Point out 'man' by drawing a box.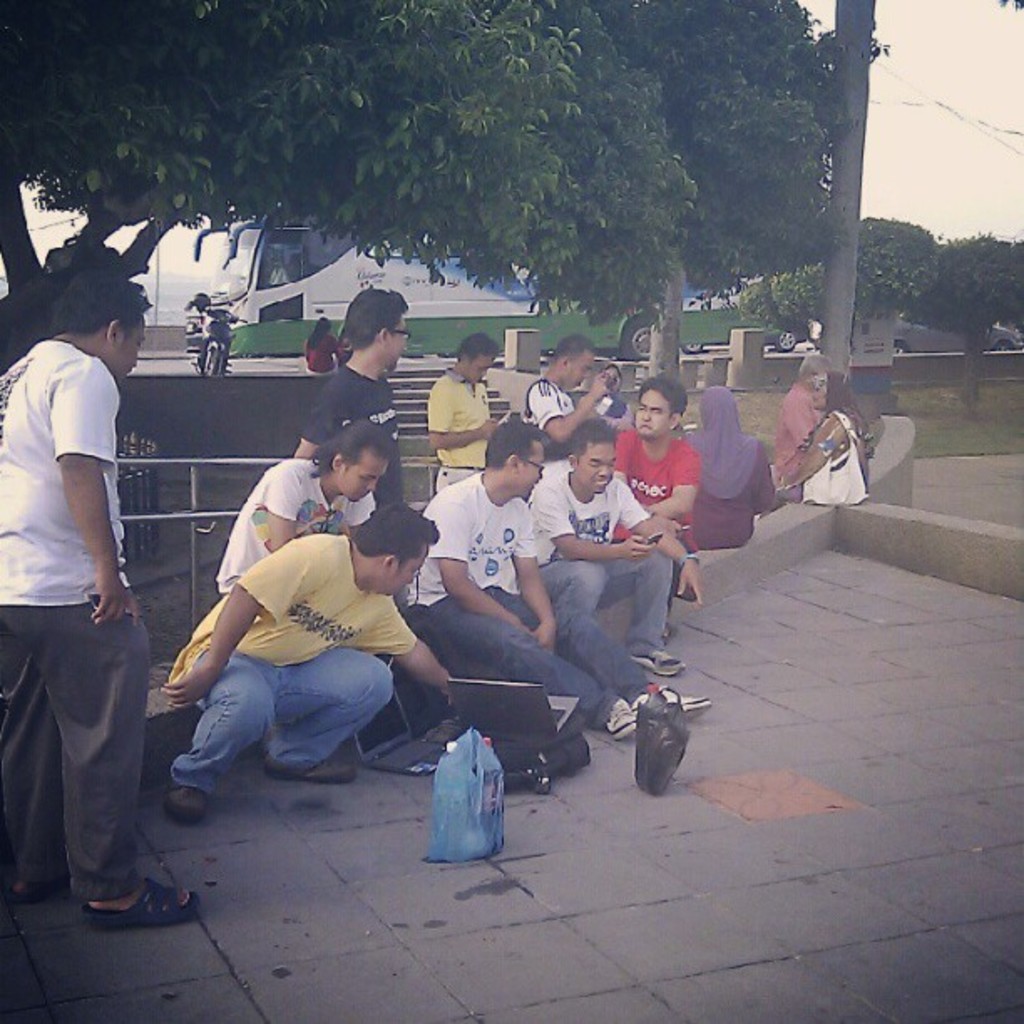
locate(5, 231, 184, 929).
